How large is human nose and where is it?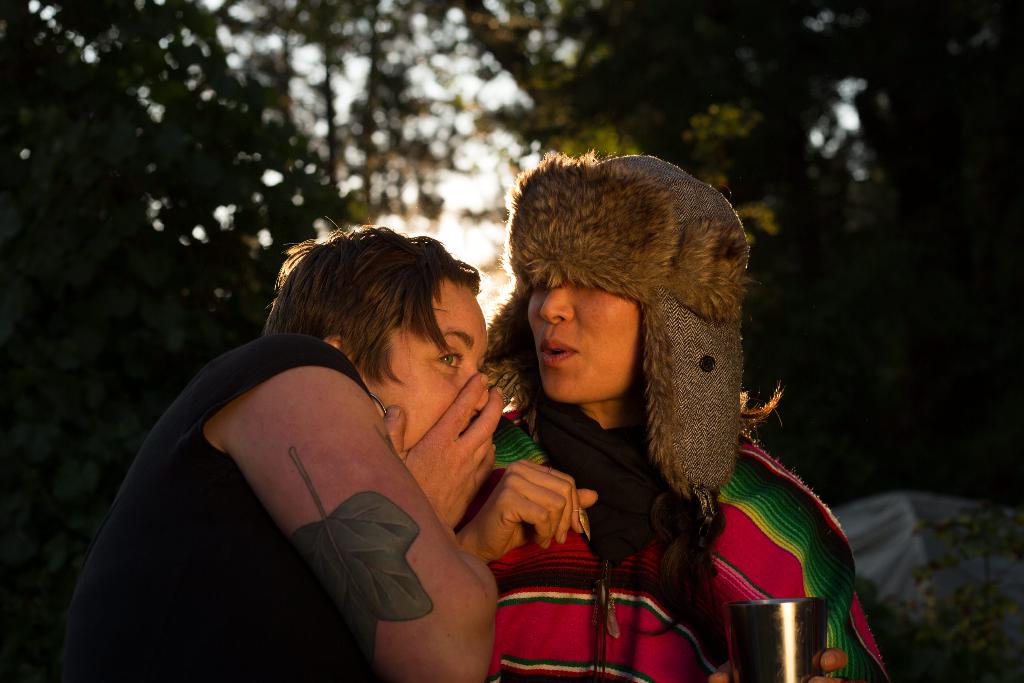
Bounding box: 538,288,573,324.
